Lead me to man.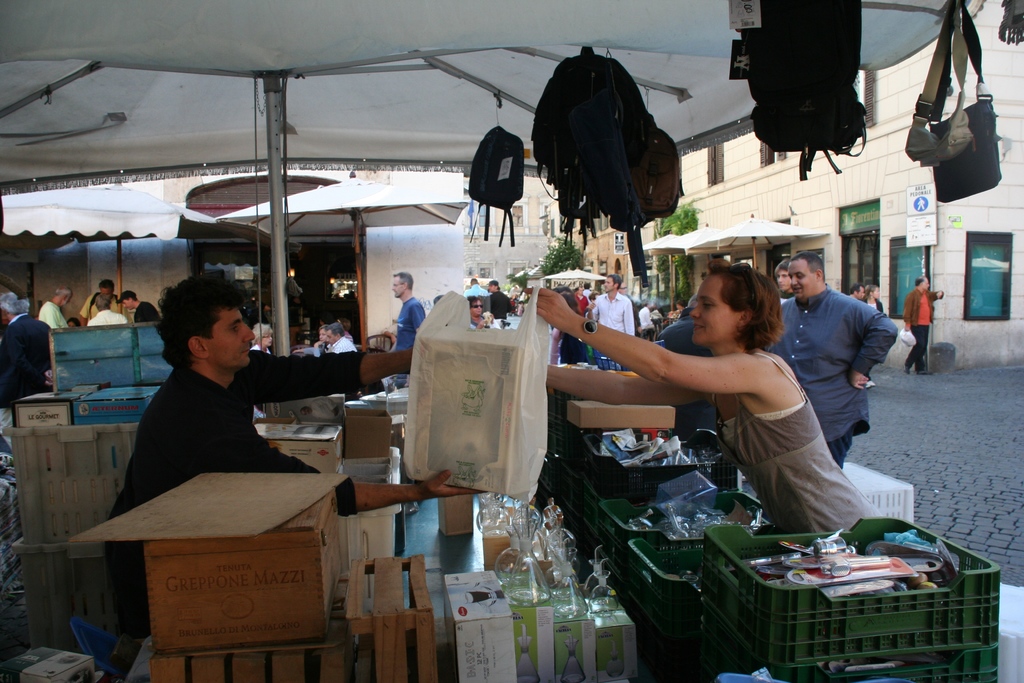
Lead to <bbox>904, 274, 943, 370</bbox>.
